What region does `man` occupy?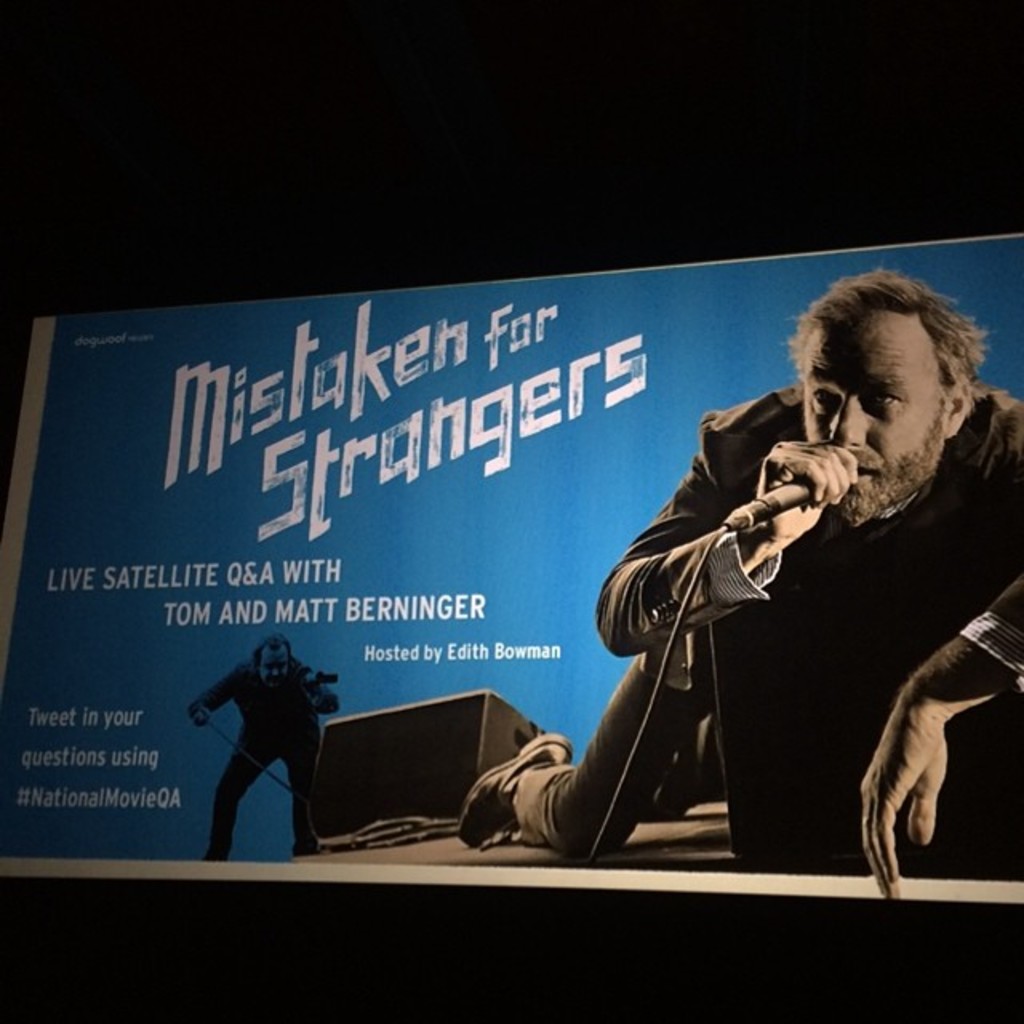
box(581, 256, 994, 912).
